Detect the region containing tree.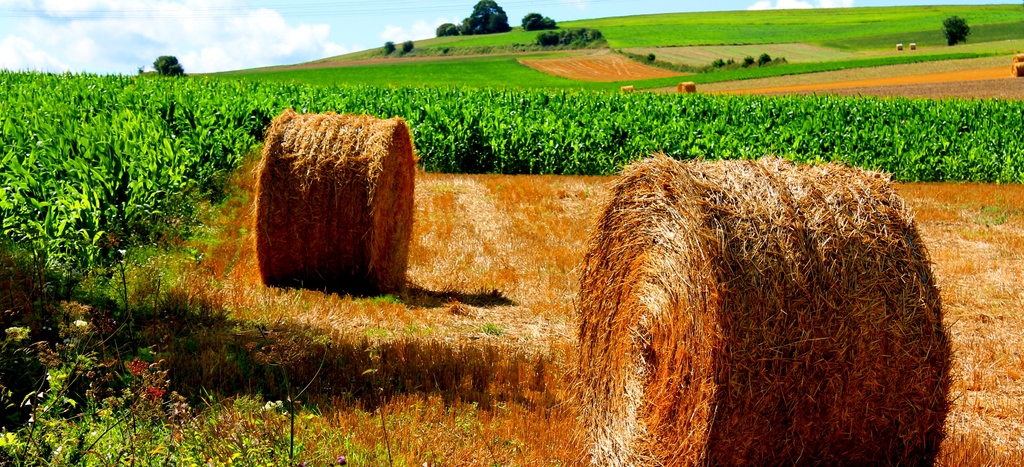
<region>939, 12, 968, 48</region>.
